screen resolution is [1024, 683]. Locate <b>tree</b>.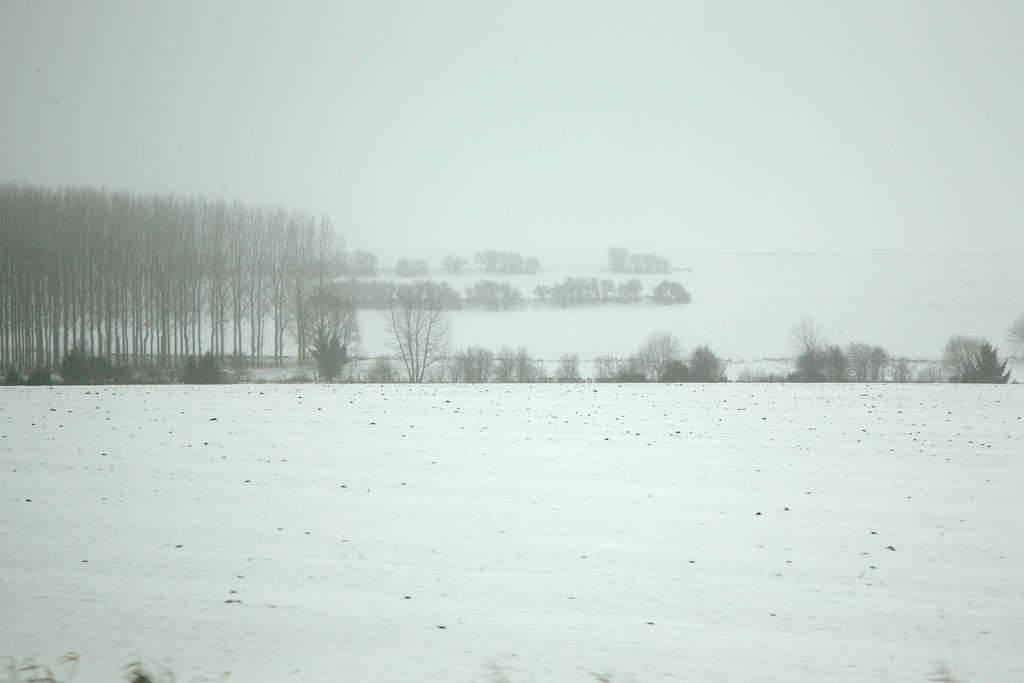
BBox(649, 276, 694, 306).
